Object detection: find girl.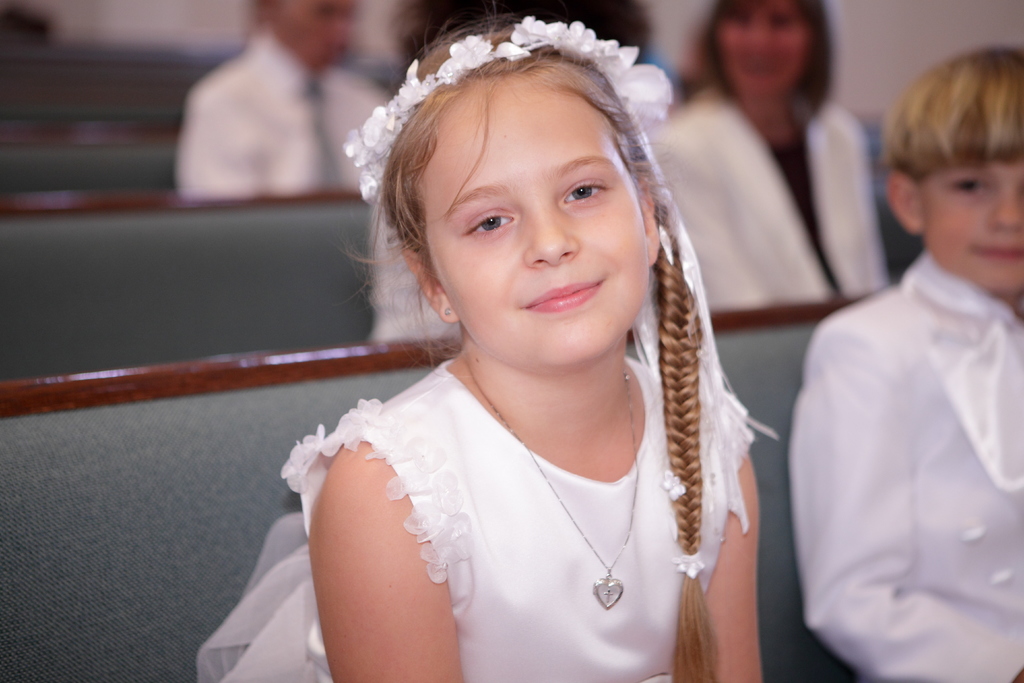
(195, 6, 783, 682).
